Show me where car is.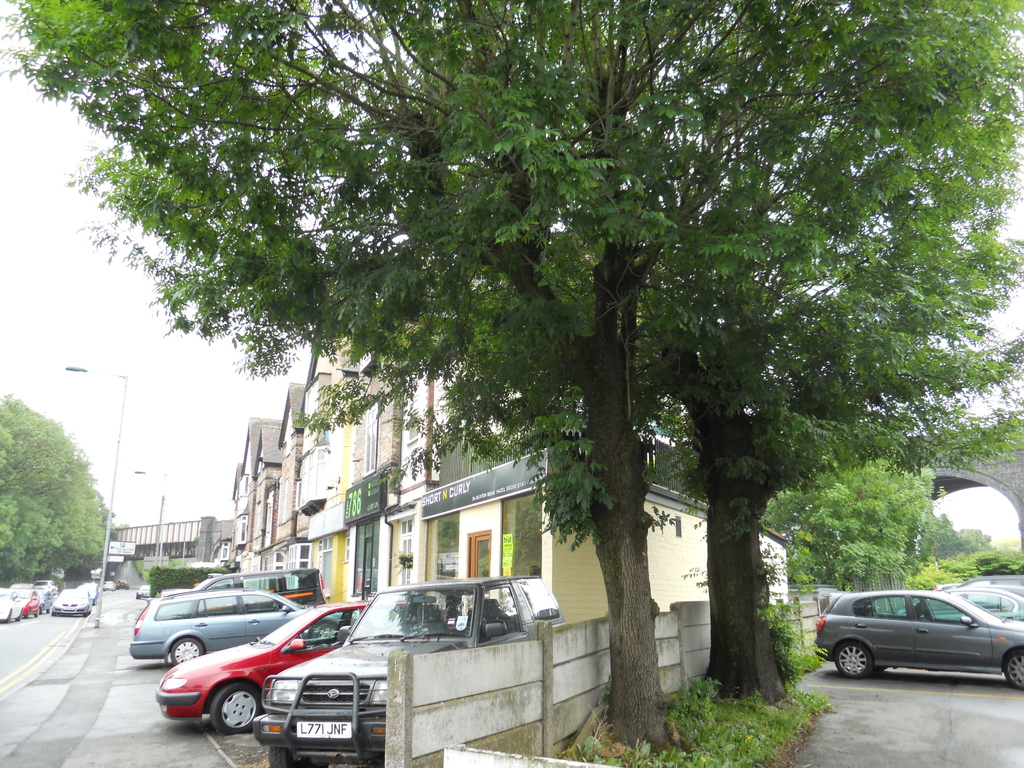
car is at crop(813, 589, 1023, 689).
